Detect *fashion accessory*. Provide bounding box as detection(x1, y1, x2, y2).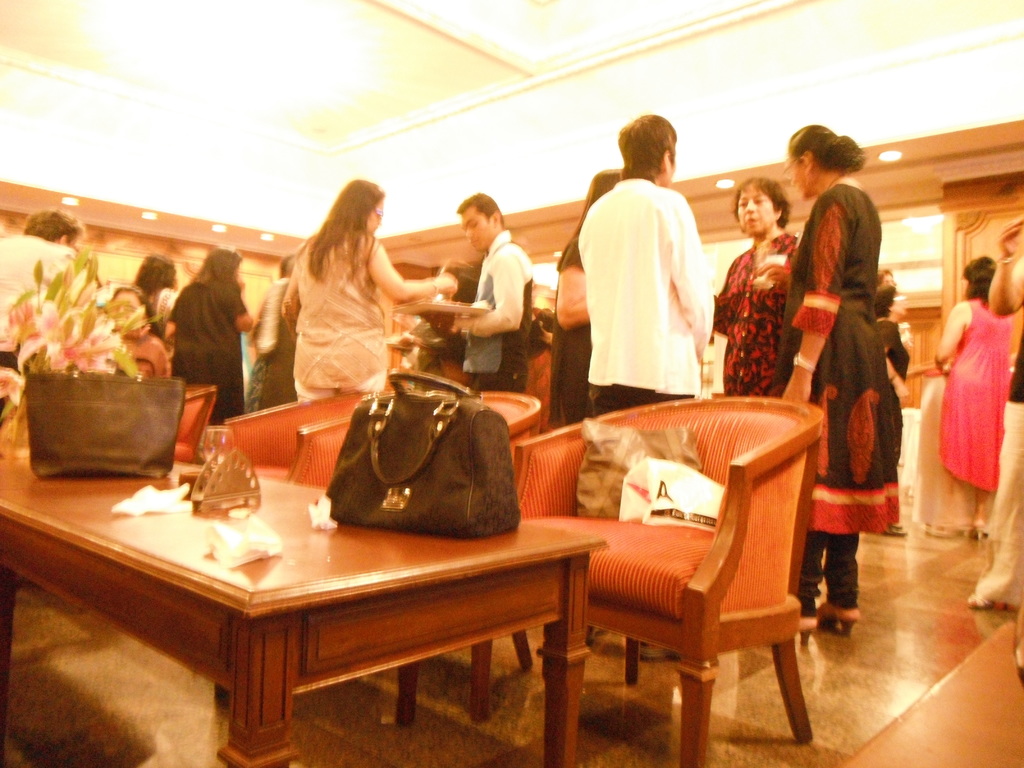
detection(794, 352, 816, 373).
